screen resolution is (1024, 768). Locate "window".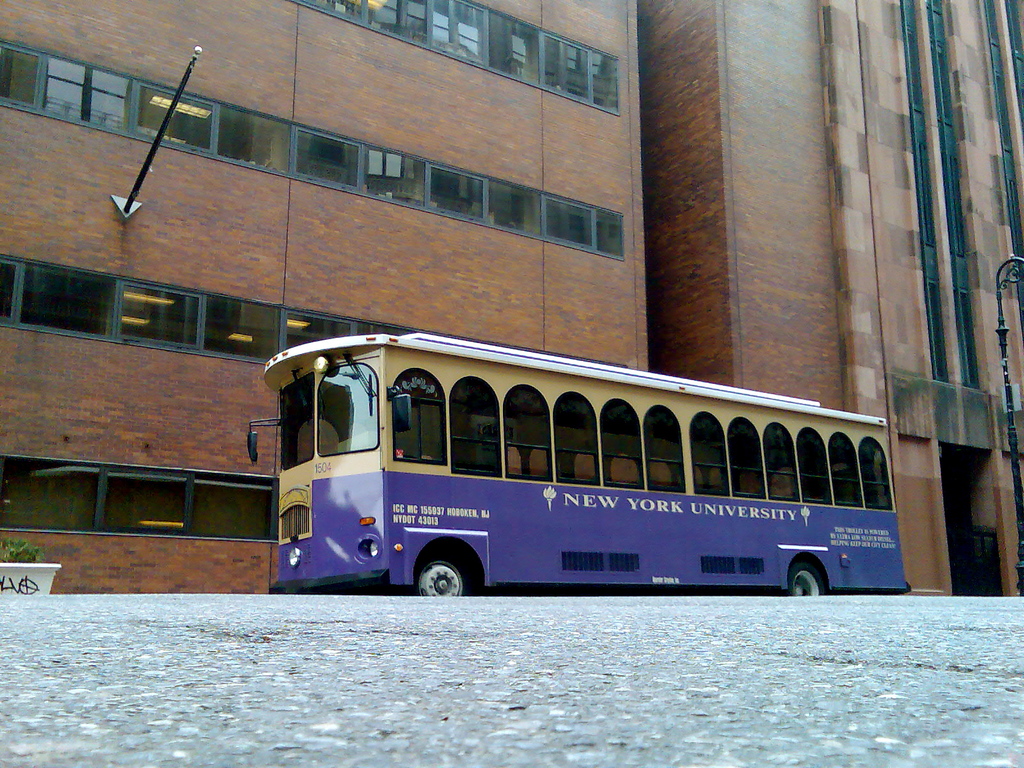
bbox=[553, 393, 598, 483].
